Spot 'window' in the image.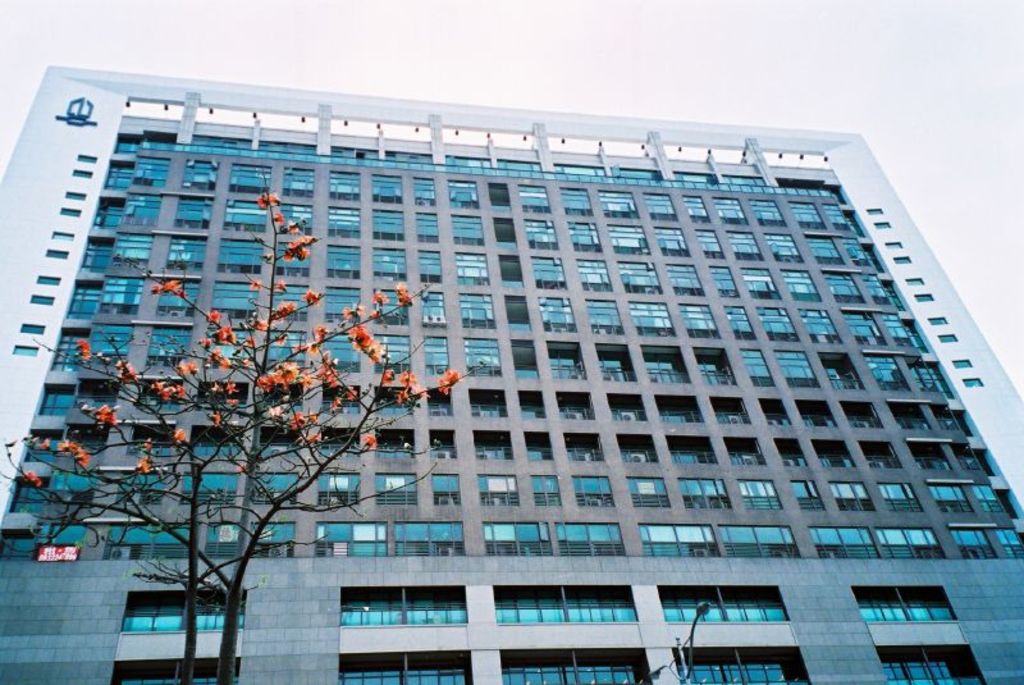
'window' found at select_region(584, 297, 626, 333).
